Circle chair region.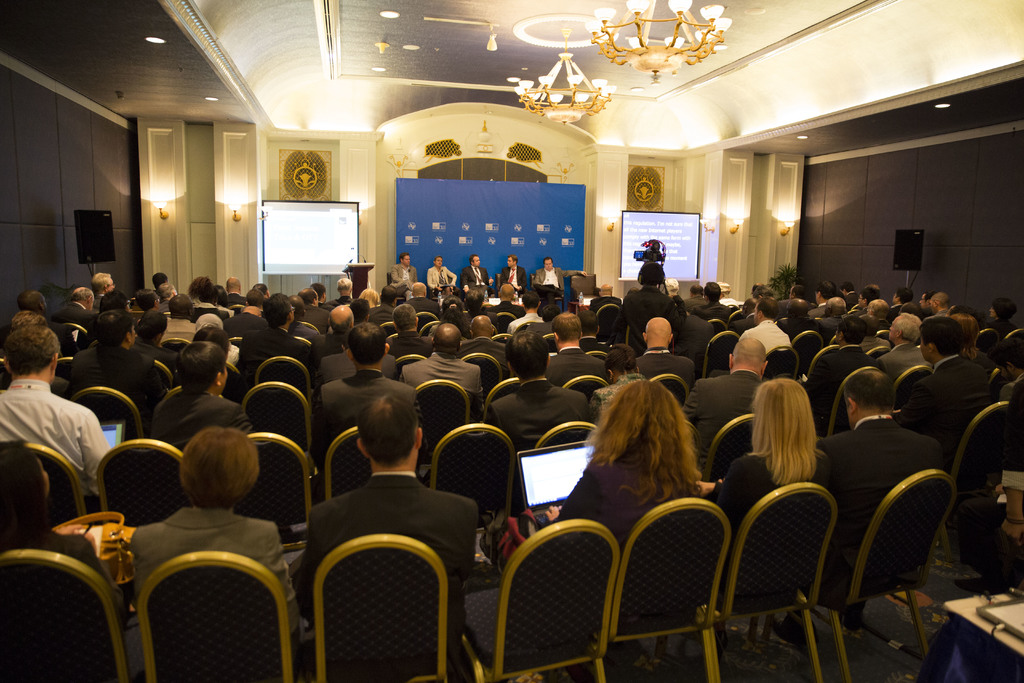
Region: (x1=390, y1=354, x2=428, y2=378).
